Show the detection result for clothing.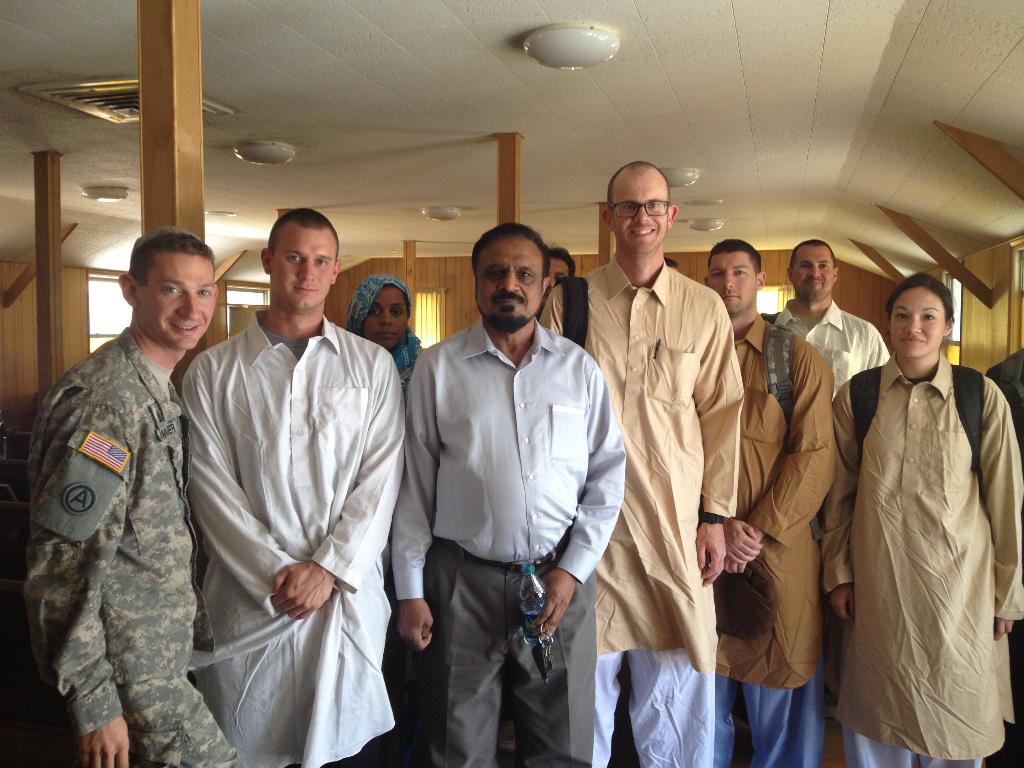
35/352/241/767.
